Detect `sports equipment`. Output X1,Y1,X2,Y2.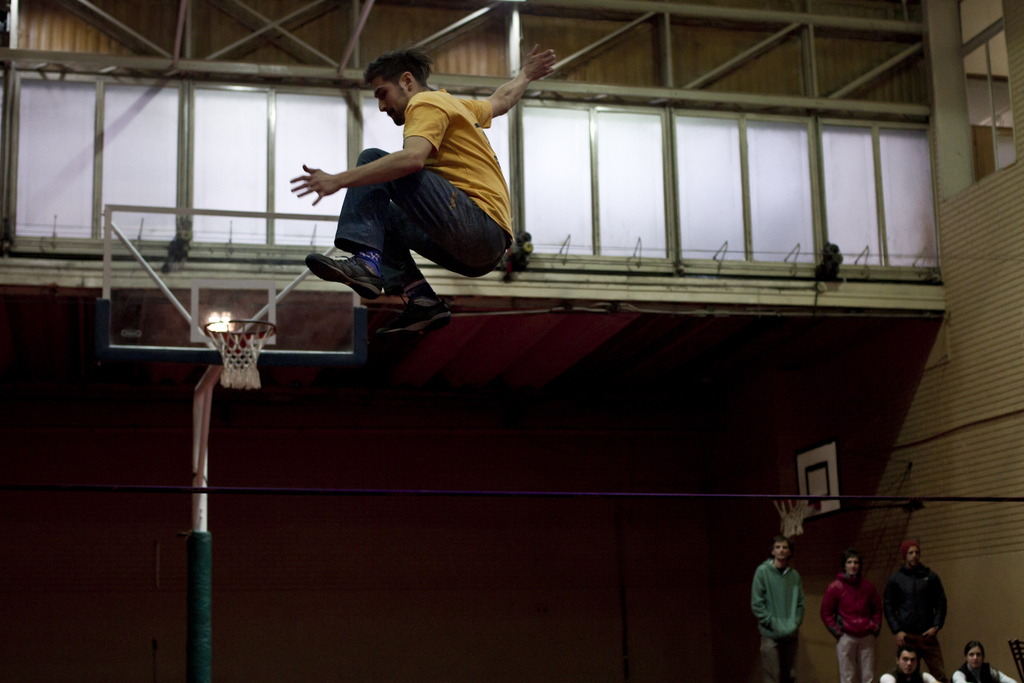
203,316,276,390.
